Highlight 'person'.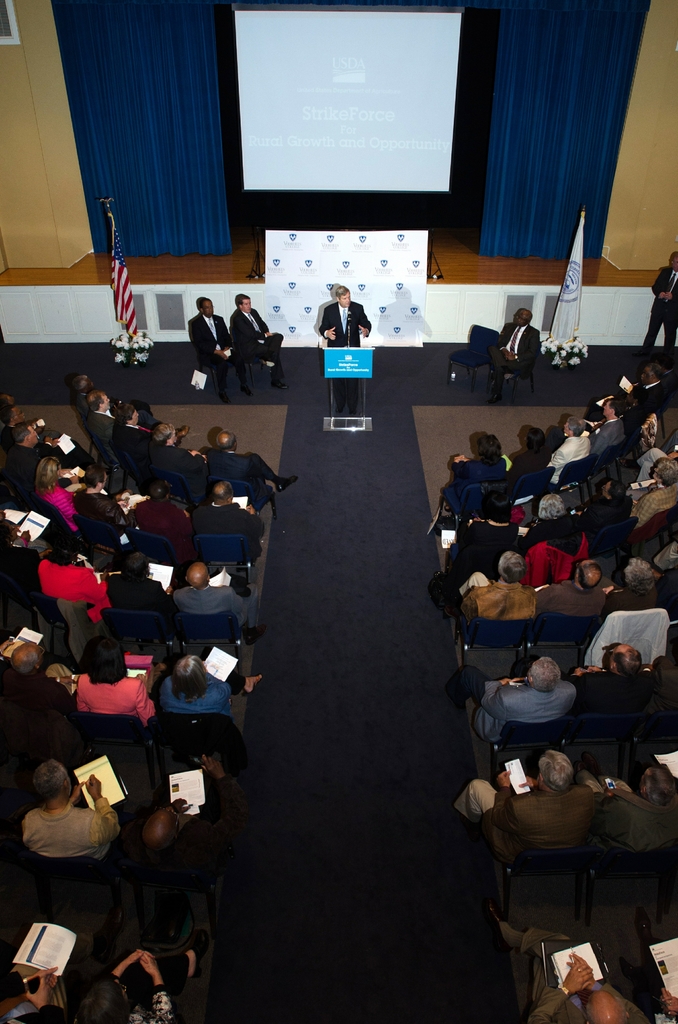
Highlighted region: Rect(437, 429, 505, 525).
